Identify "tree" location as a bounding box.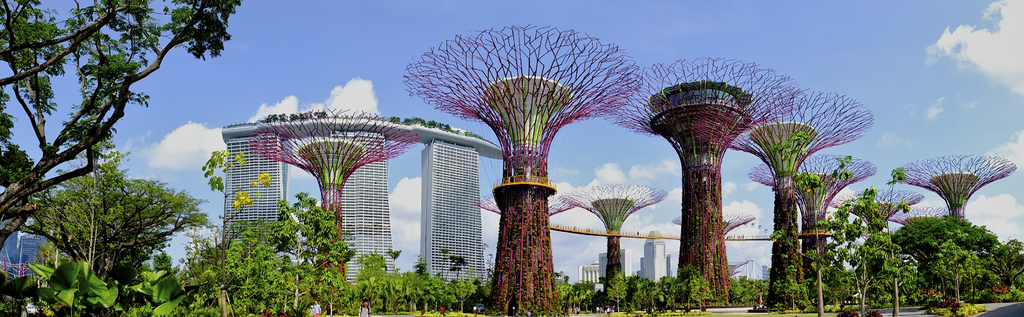
BBox(0, 0, 241, 254).
